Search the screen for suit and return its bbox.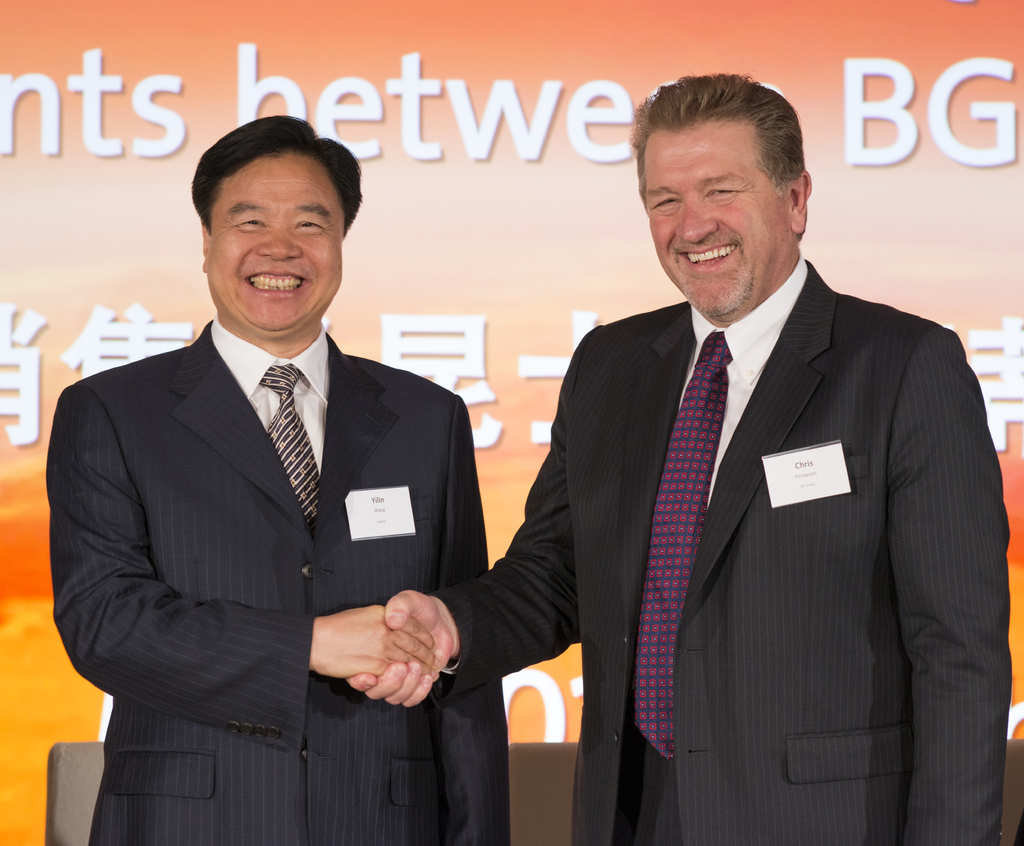
Found: 431:257:1016:845.
